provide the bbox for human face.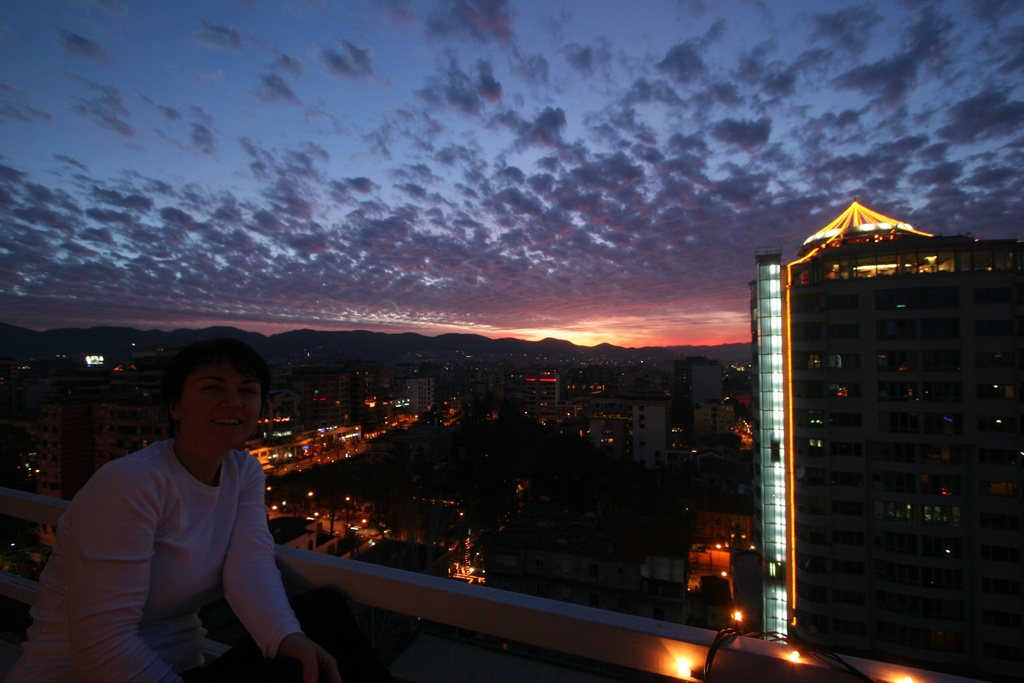
left=184, top=362, right=268, bottom=447.
